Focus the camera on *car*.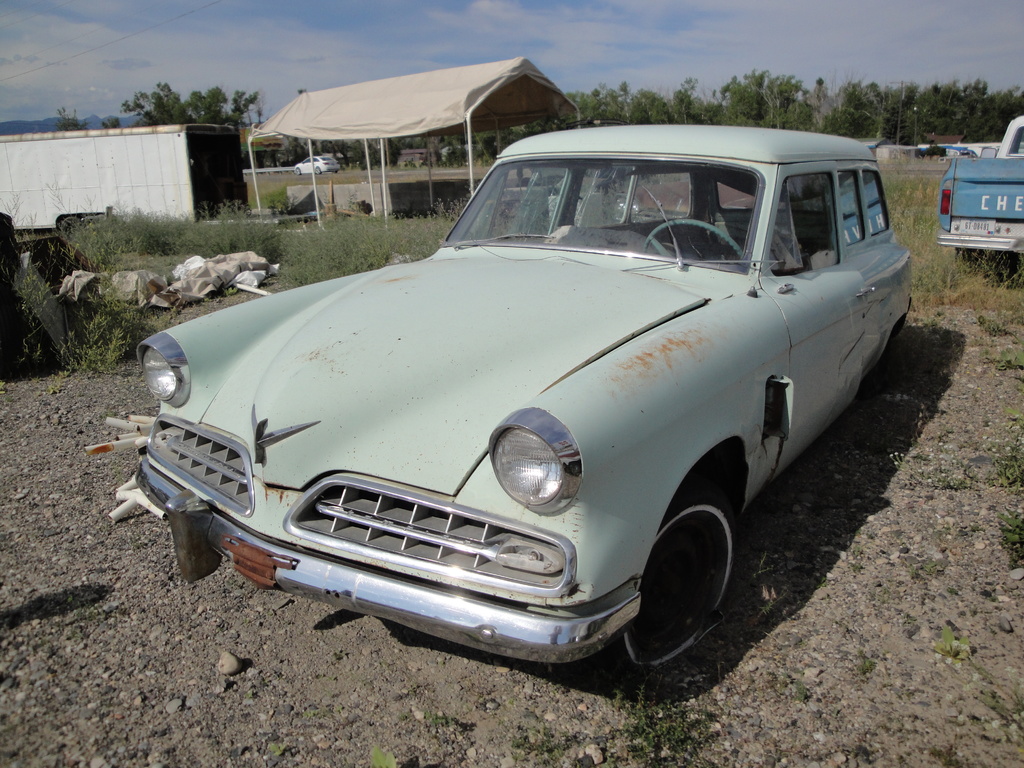
Focus region: region(115, 127, 930, 691).
